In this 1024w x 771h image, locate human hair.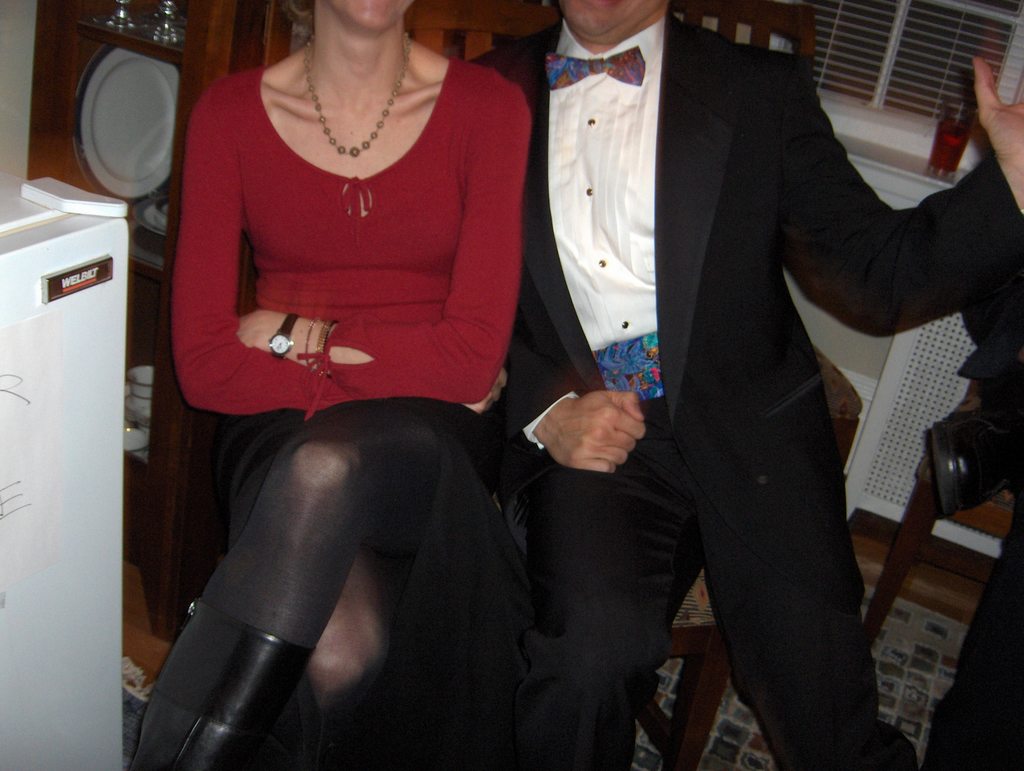
Bounding box: (280,0,311,40).
